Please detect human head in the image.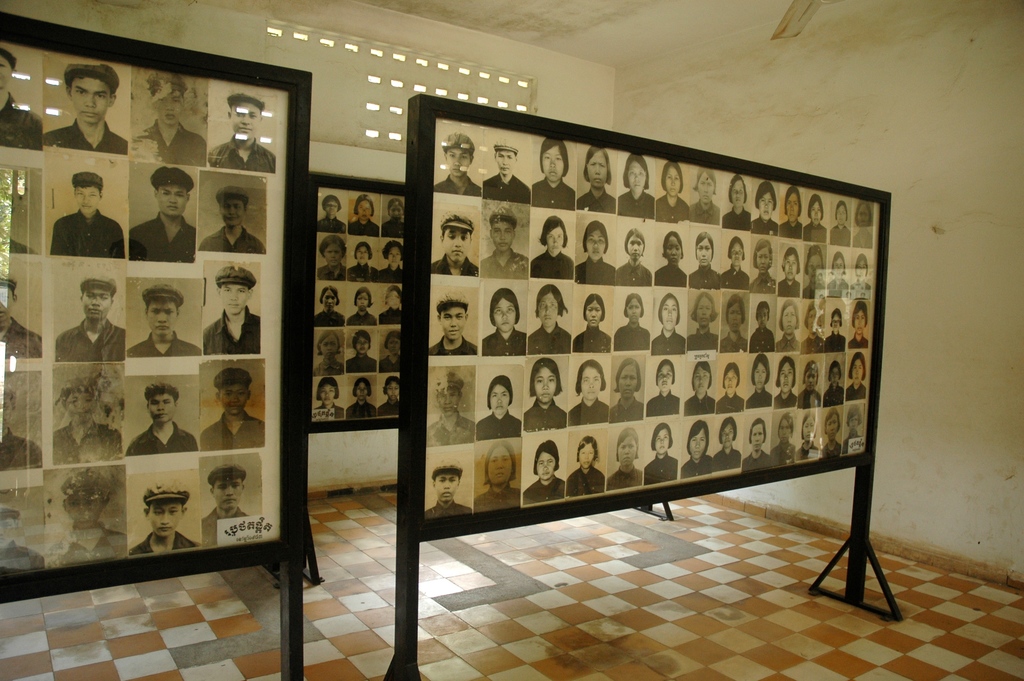
rect(689, 298, 716, 327).
